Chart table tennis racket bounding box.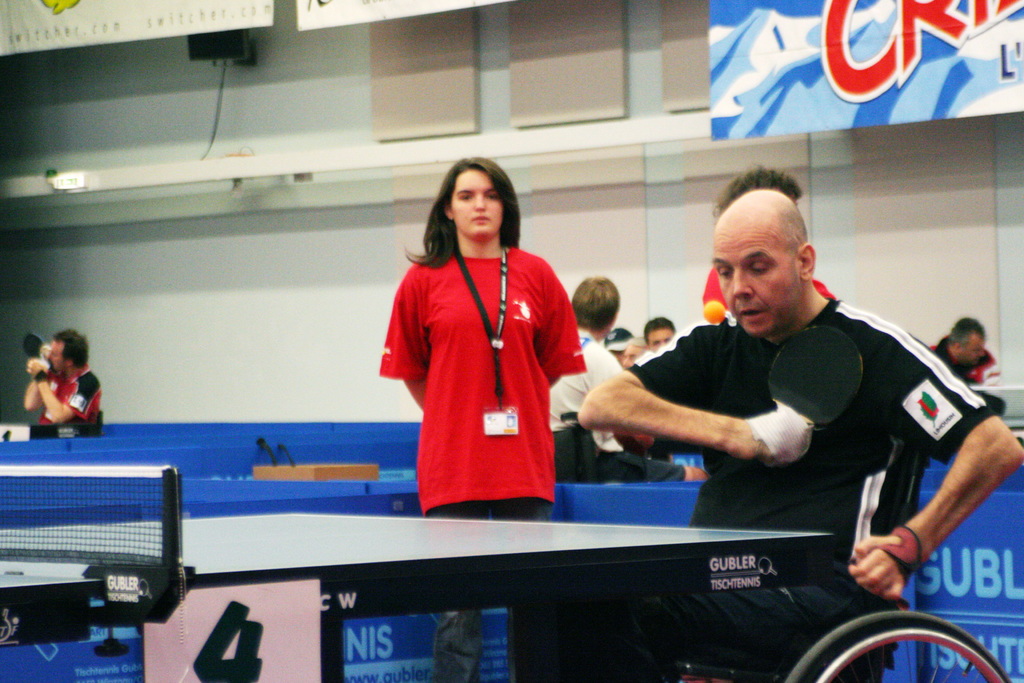
Charted: region(766, 327, 867, 436).
